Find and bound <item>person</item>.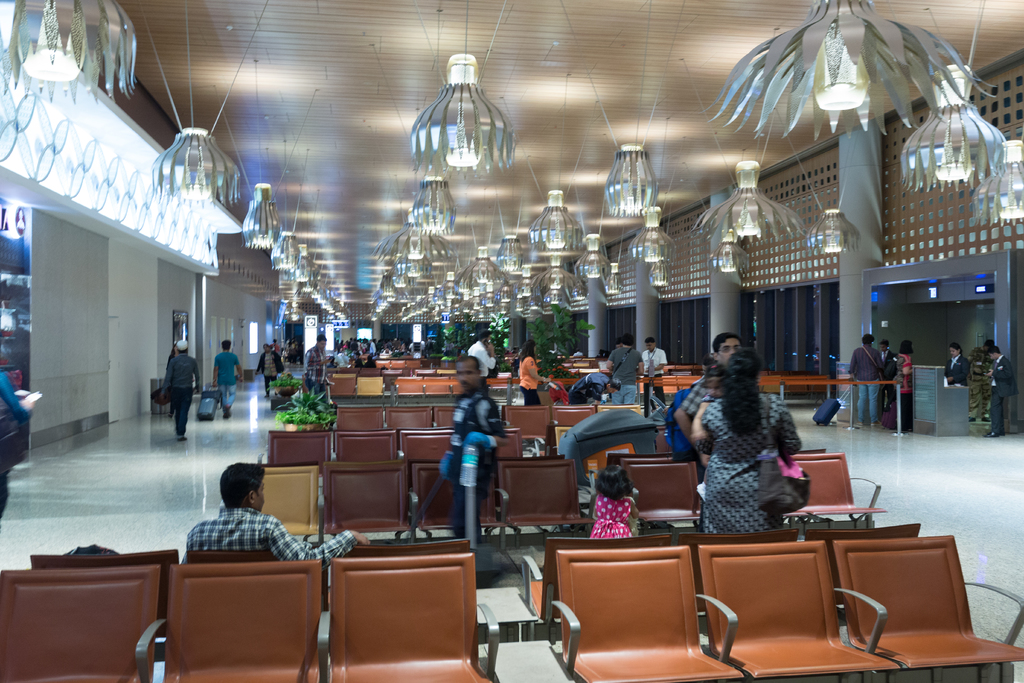
Bound: <box>515,338,552,404</box>.
